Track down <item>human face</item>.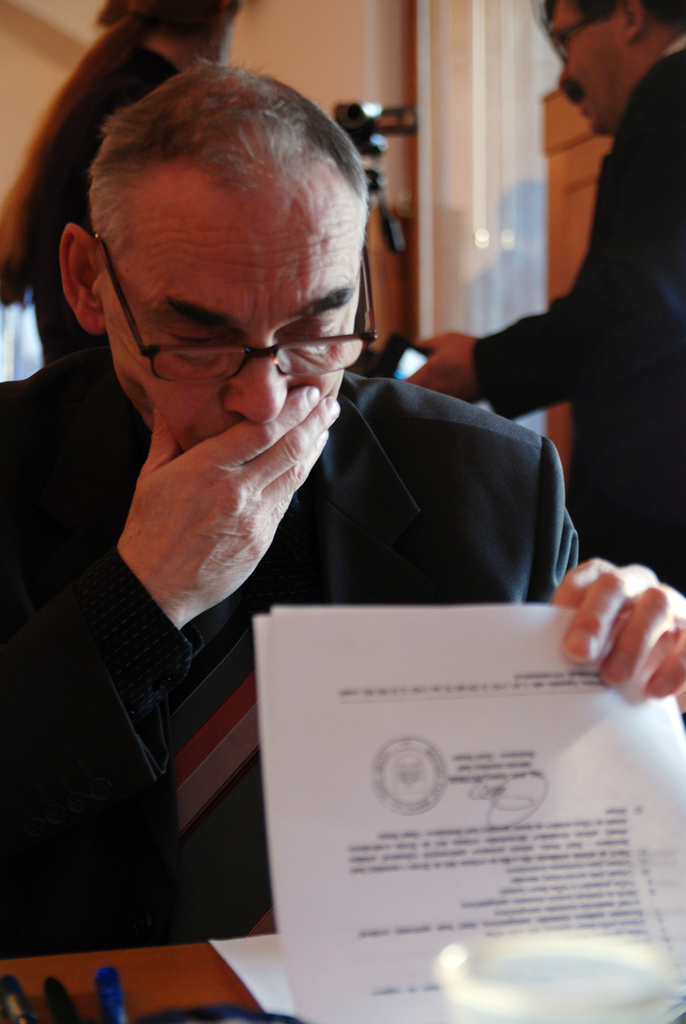
Tracked to <region>557, 0, 612, 136</region>.
